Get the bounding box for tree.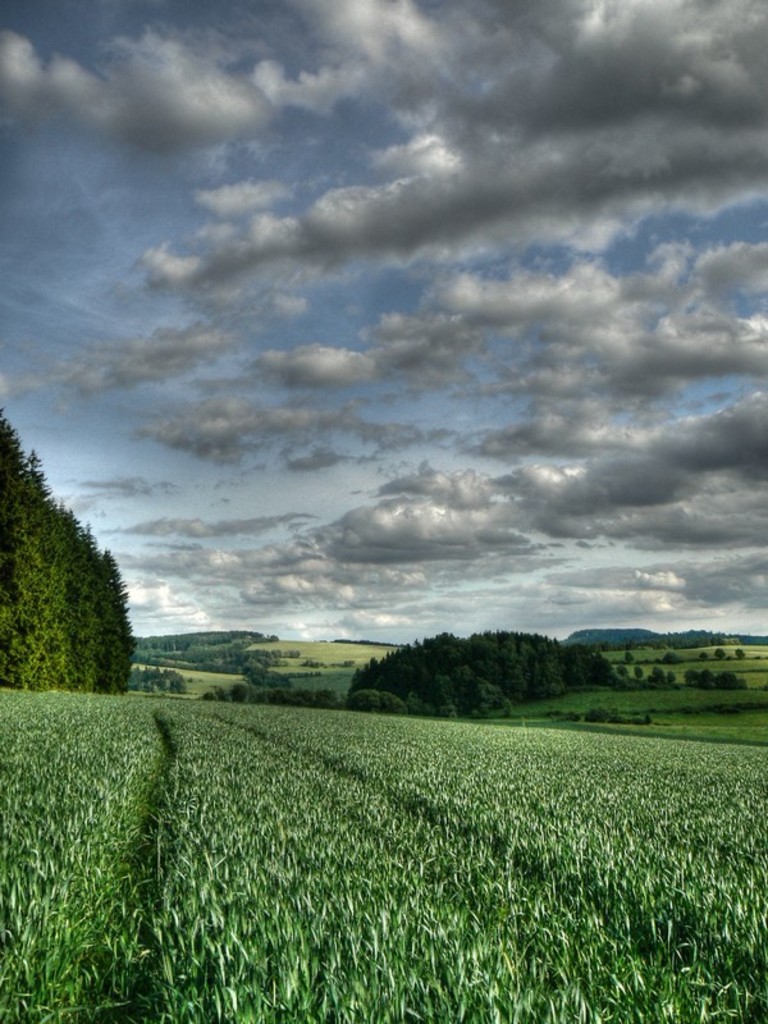
(12,439,138,703).
